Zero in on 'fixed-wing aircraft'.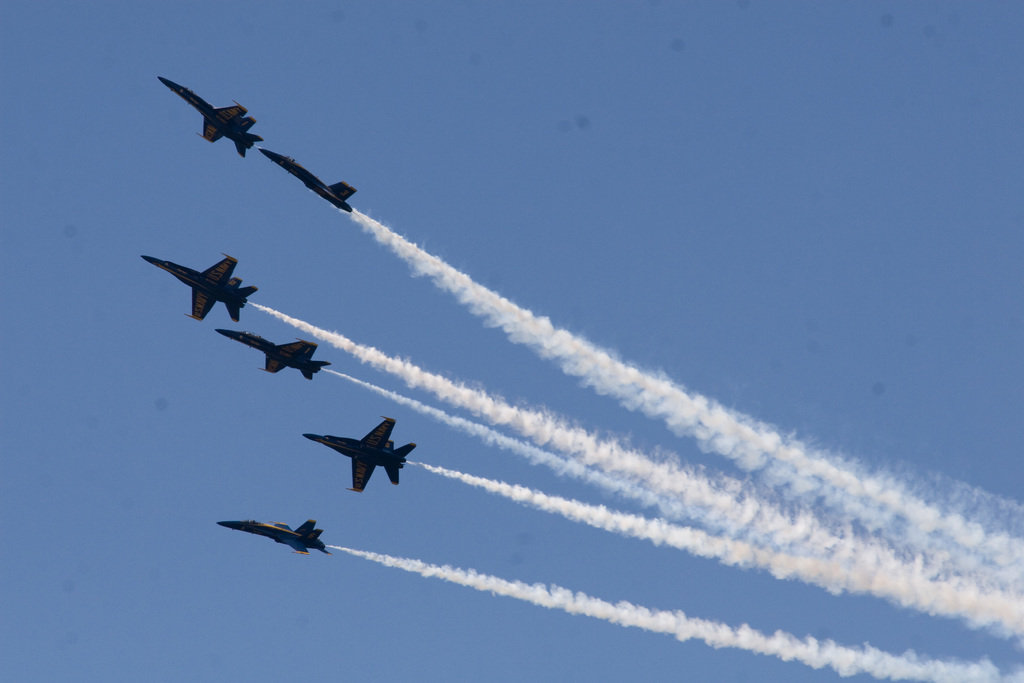
Zeroed in: x1=155 y1=76 x2=263 y2=156.
